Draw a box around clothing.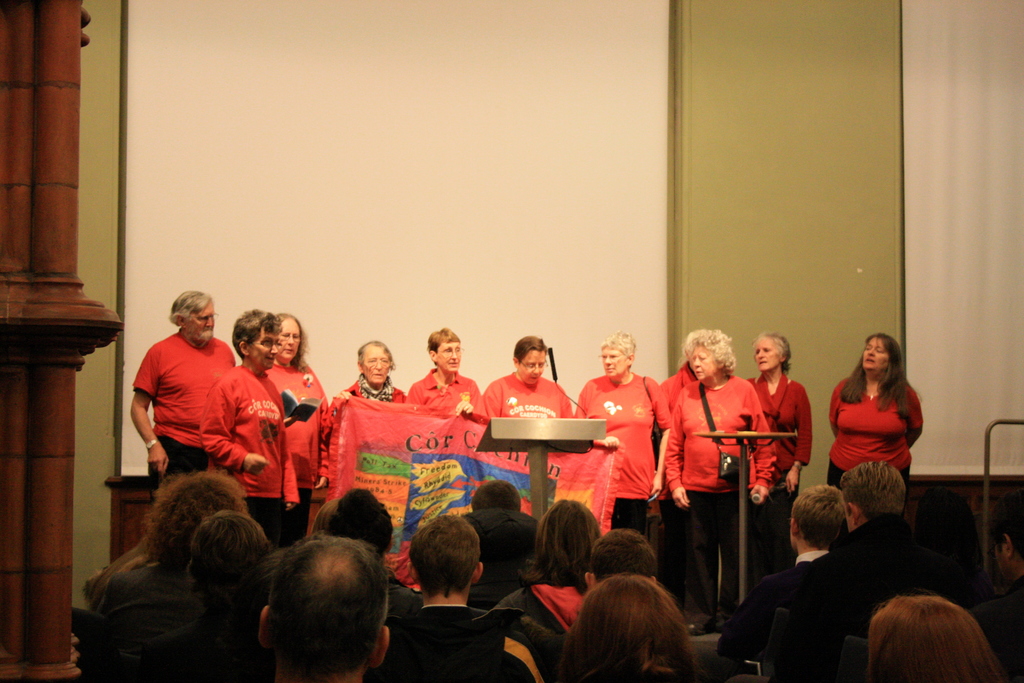
rect(837, 367, 922, 491).
